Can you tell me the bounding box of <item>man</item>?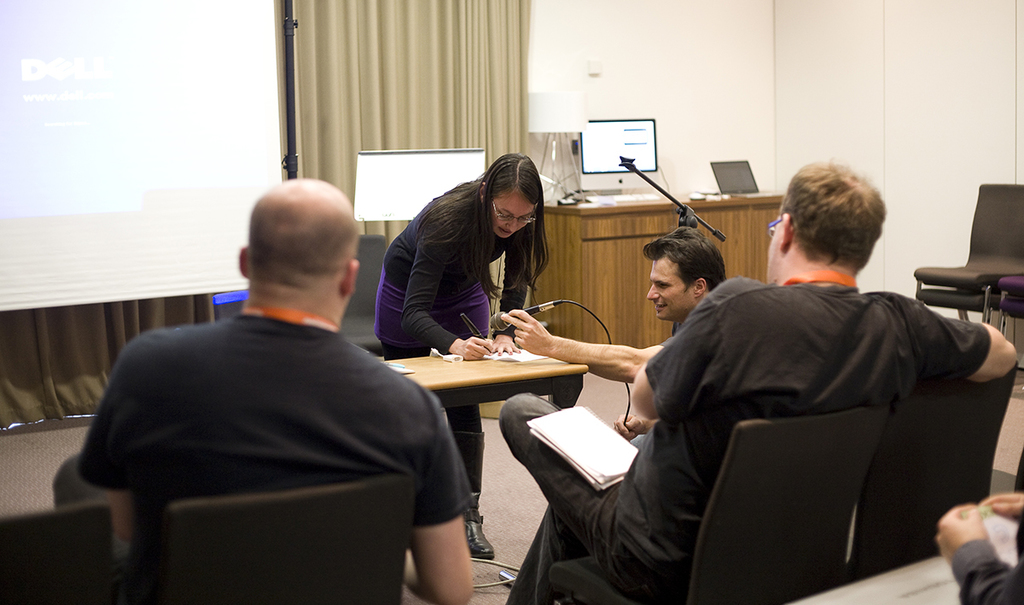
[80,163,498,586].
